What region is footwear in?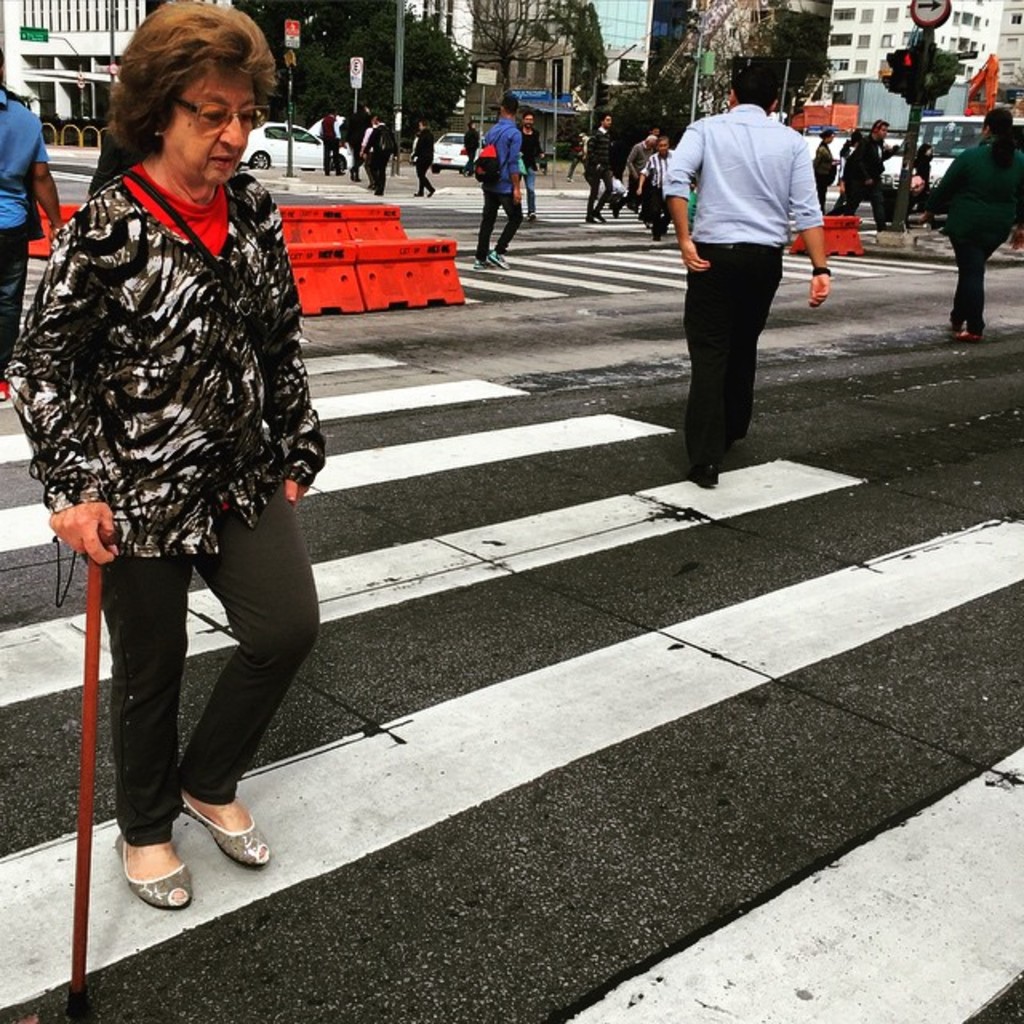
971:323:990:344.
